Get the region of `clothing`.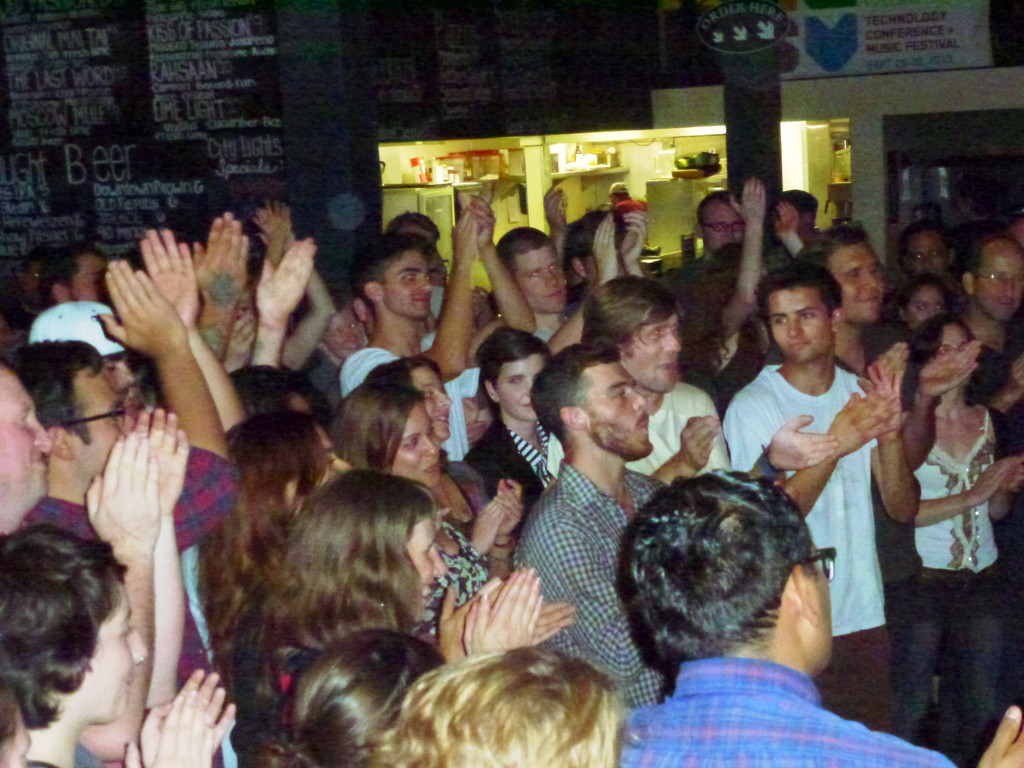
(x1=511, y1=423, x2=666, y2=678).
